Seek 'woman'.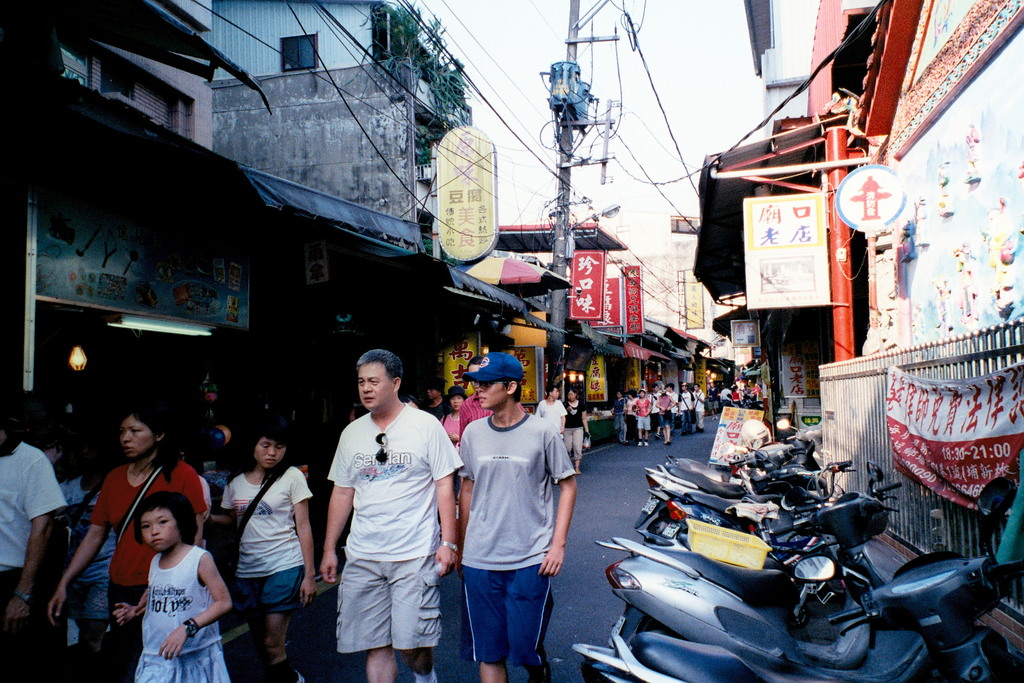
Rect(221, 419, 318, 682).
